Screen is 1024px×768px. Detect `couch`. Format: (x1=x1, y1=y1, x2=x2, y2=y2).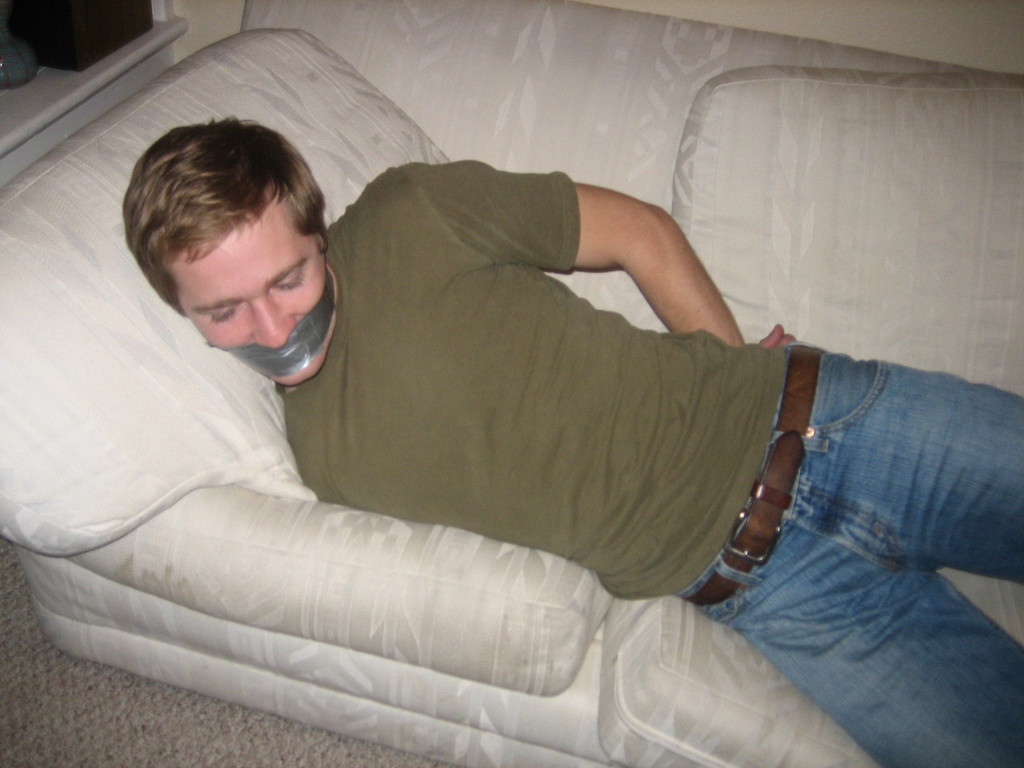
(x1=0, y1=0, x2=1023, y2=767).
